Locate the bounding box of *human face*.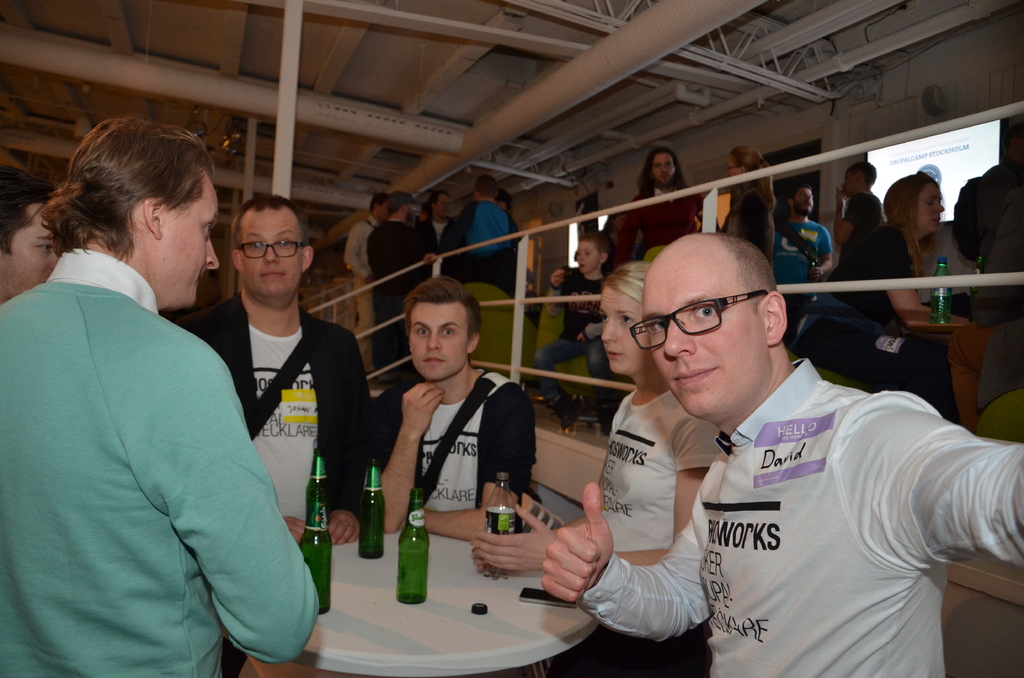
Bounding box: {"x1": 628, "y1": 254, "x2": 766, "y2": 412}.
